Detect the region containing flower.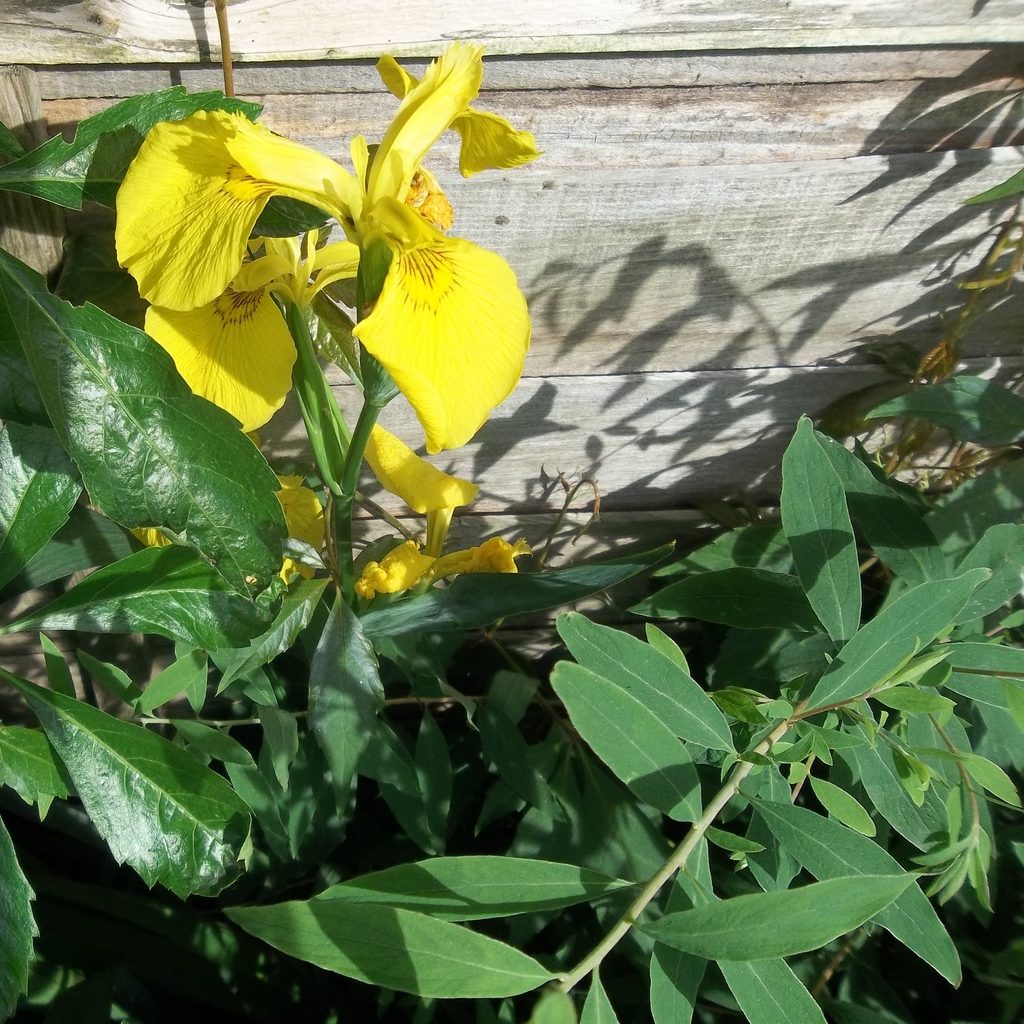
{"x1": 363, "y1": 429, "x2": 480, "y2": 558}.
